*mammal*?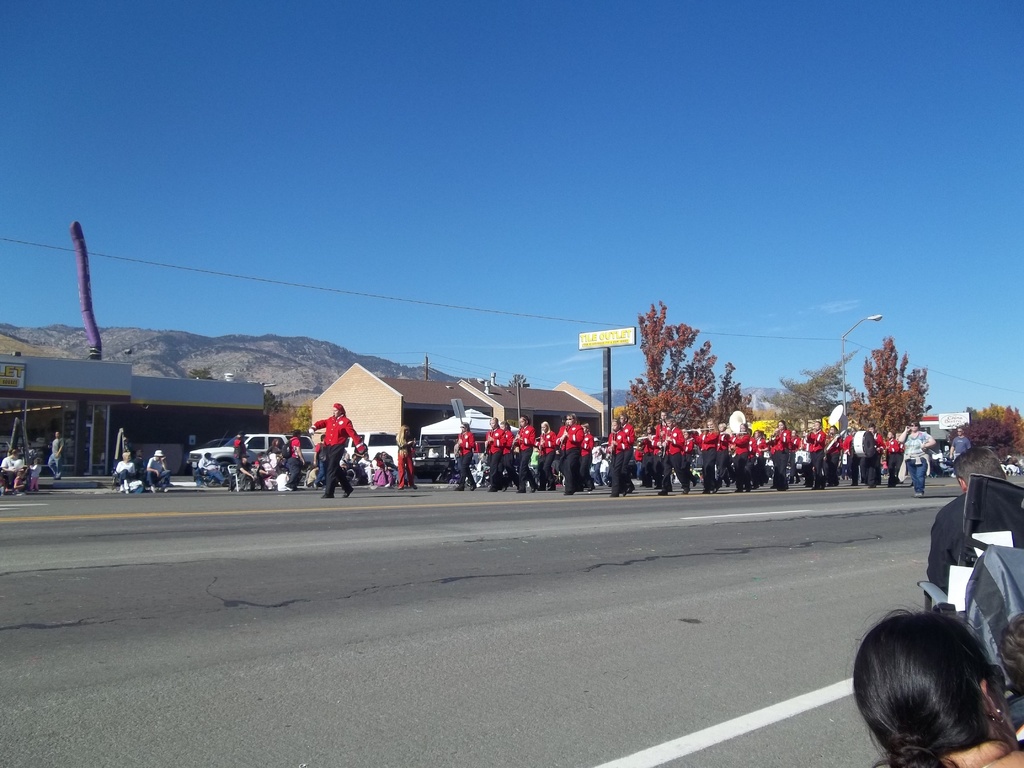
left=839, top=612, right=1023, bottom=767
